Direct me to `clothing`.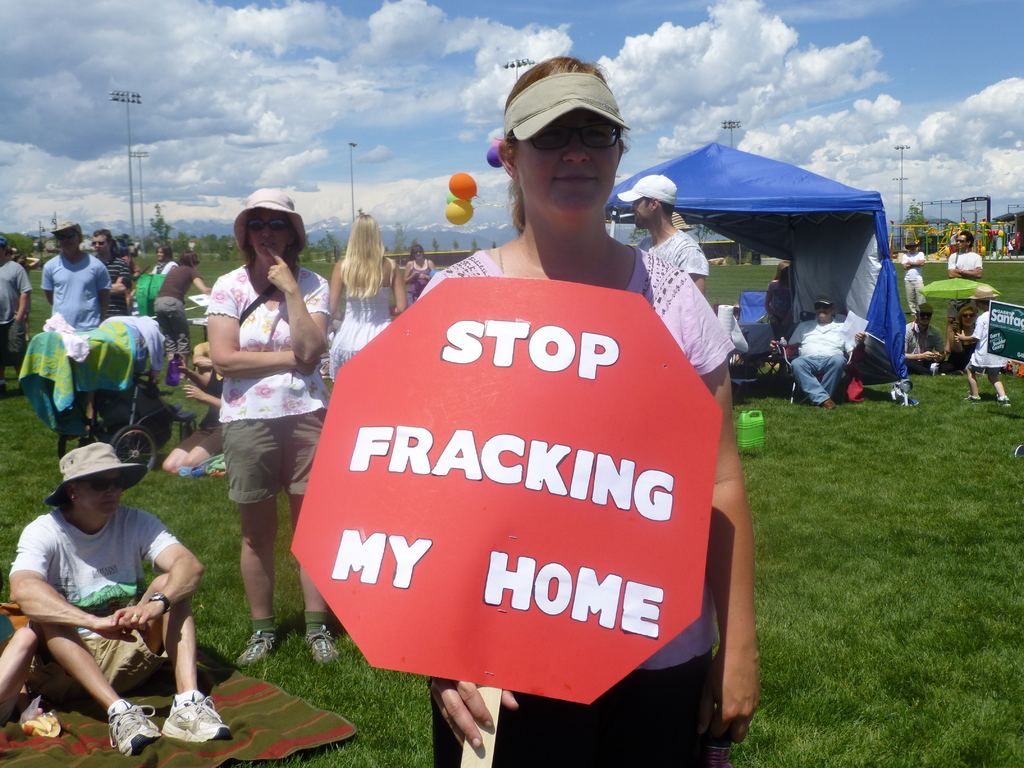
Direction: <bbox>415, 253, 734, 767</bbox>.
